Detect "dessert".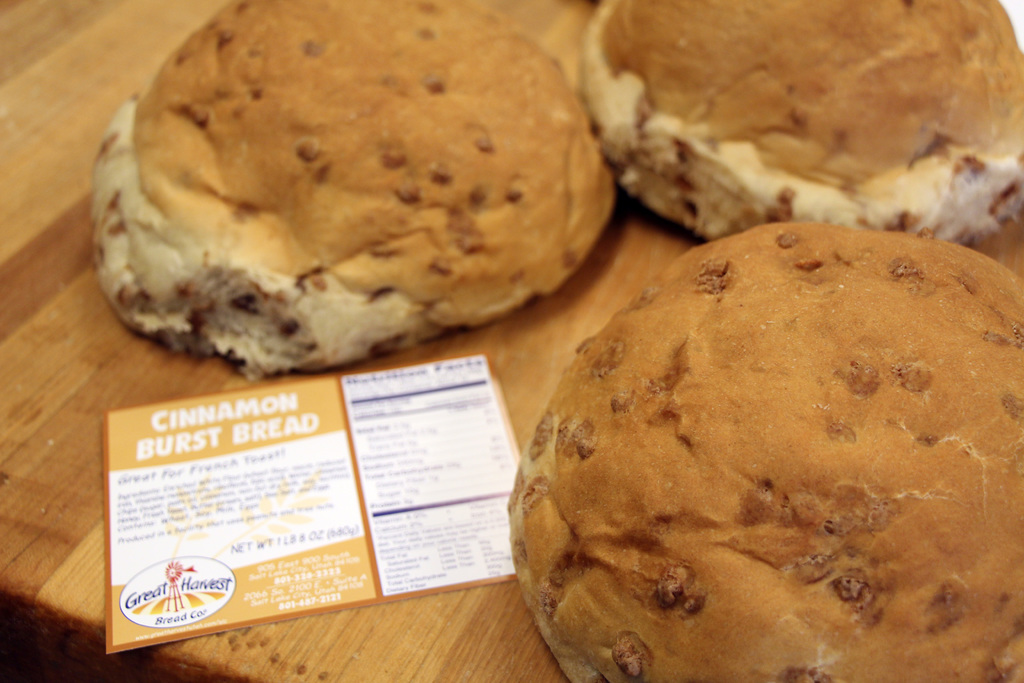
Detected at BBox(502, 218, 1023, 682).
